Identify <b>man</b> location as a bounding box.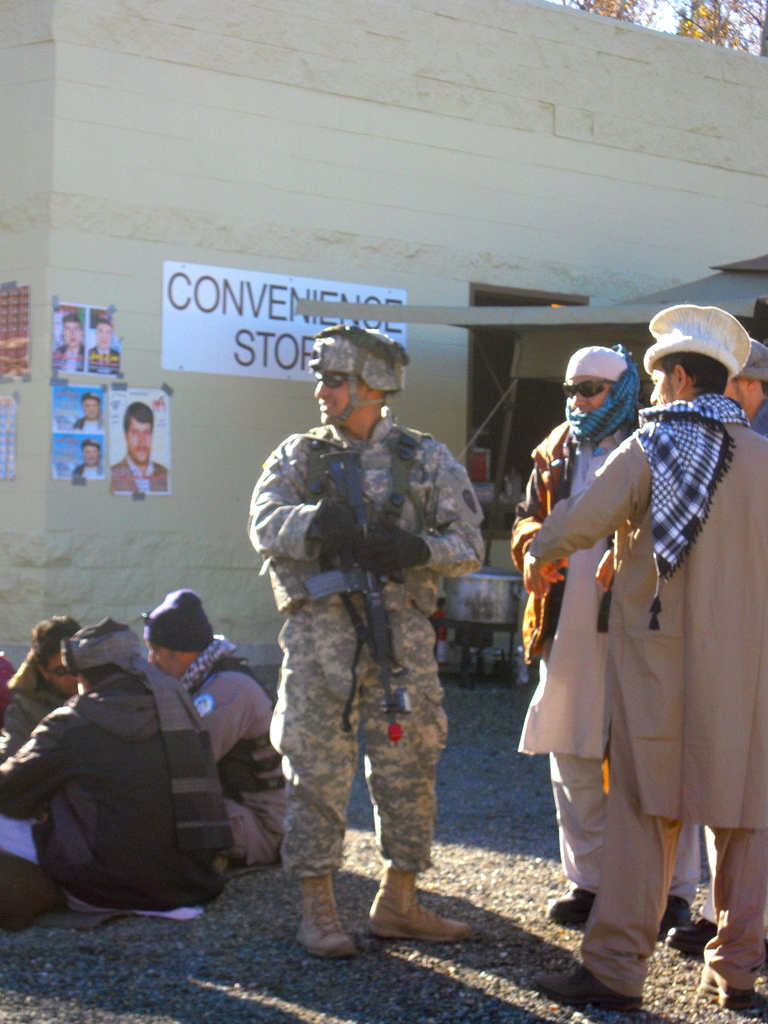
241, 303, 506, 963.
